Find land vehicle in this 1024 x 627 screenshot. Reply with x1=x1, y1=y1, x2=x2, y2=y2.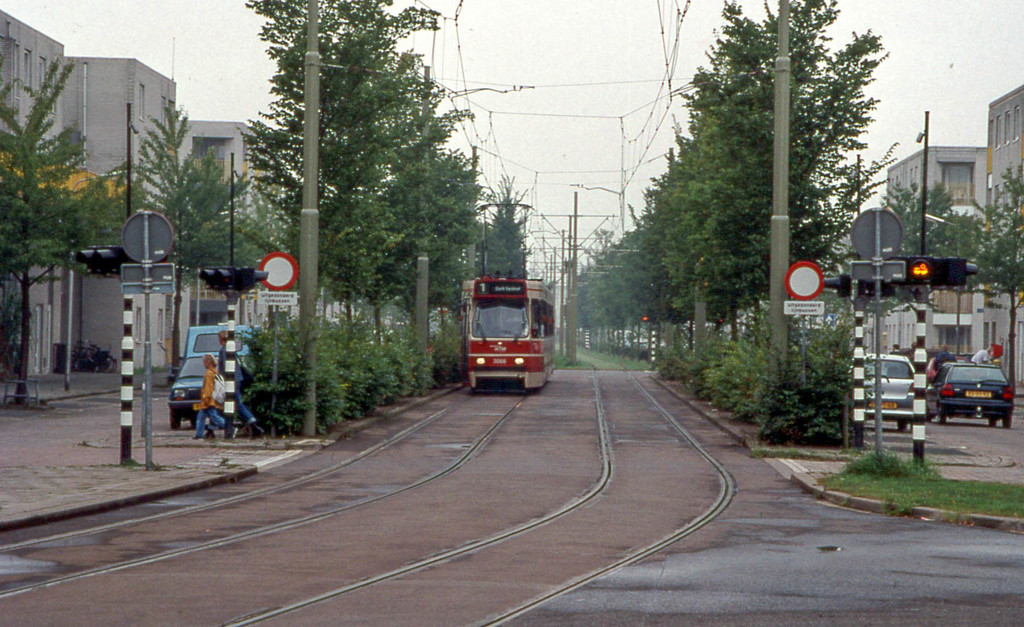
x1=72, y1=343, x2=116, y2=375.
